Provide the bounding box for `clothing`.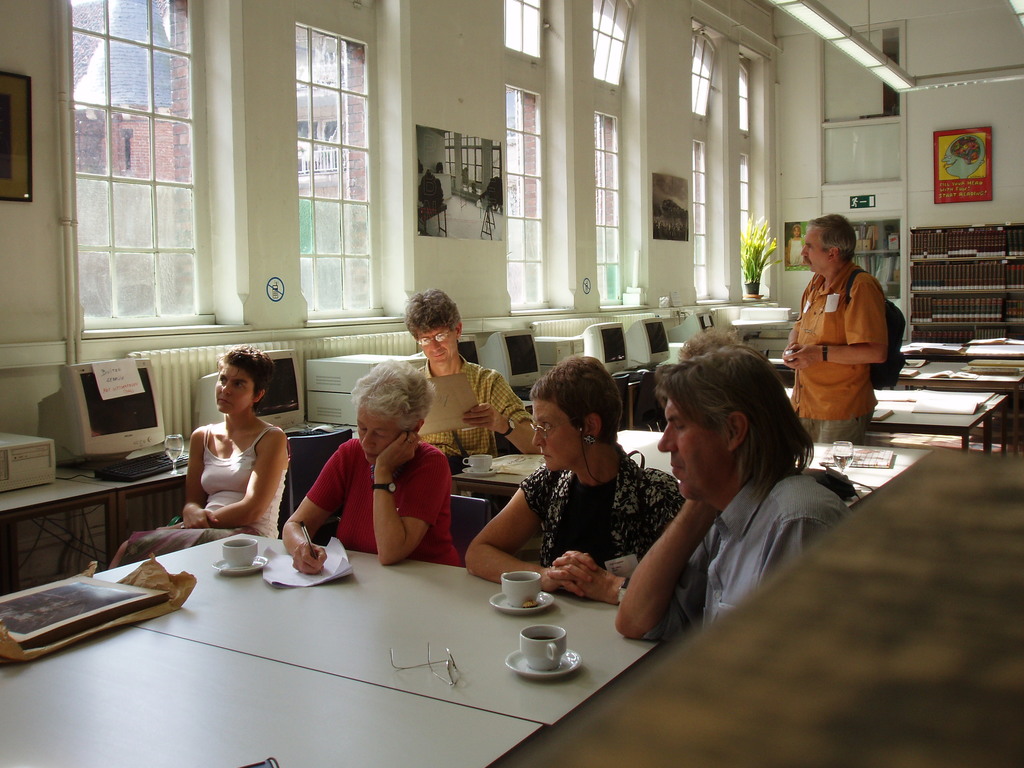
668/467/861/652.
